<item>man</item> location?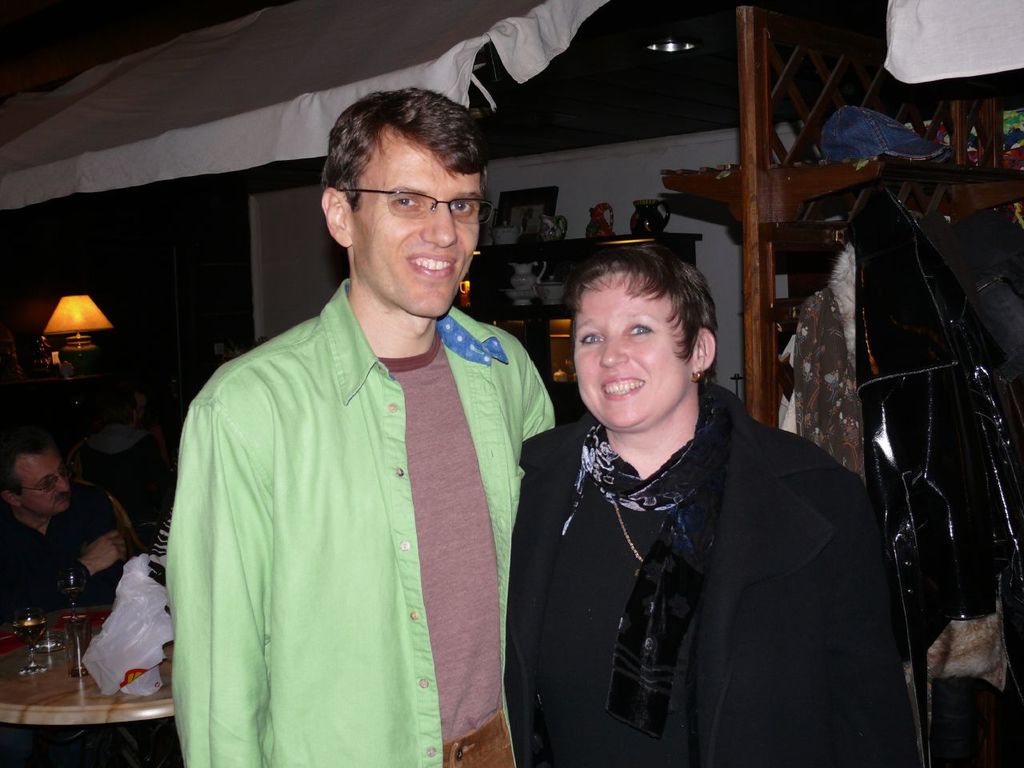
x1=165, y1=103, x2=577, y2=767
